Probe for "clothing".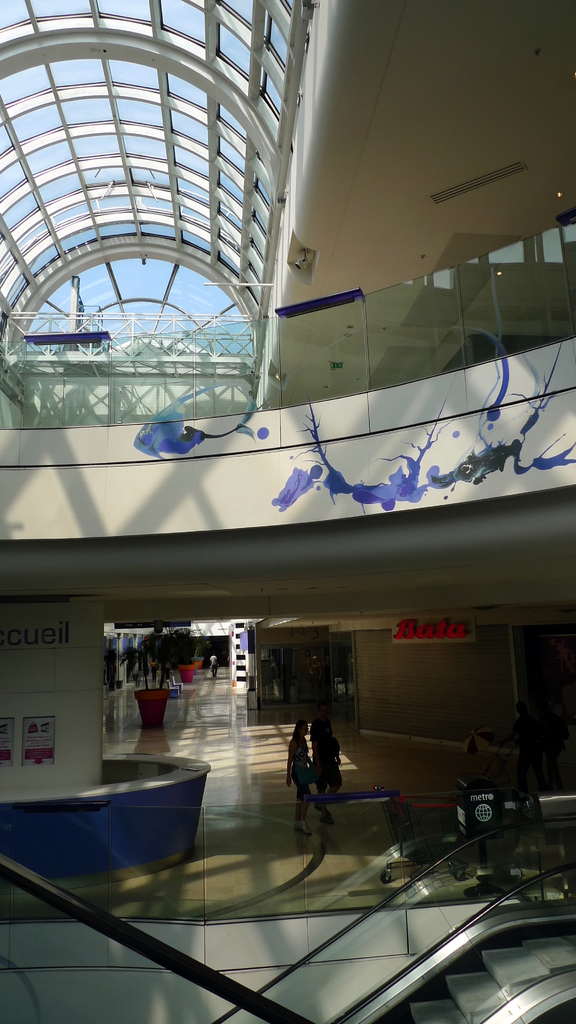
Probe result: 207:656:220:674.
